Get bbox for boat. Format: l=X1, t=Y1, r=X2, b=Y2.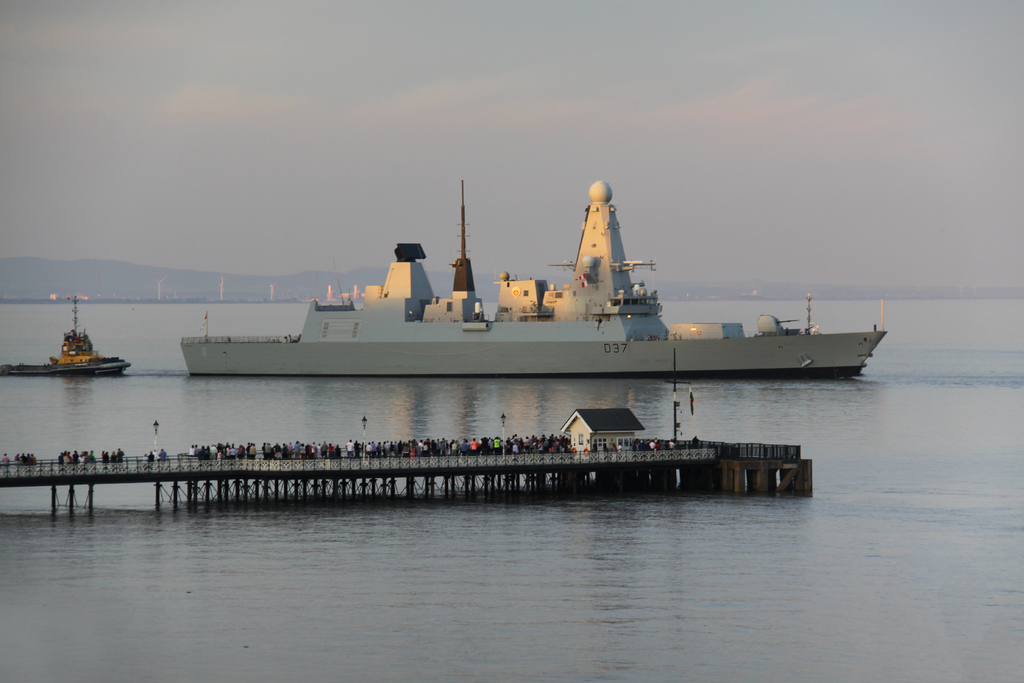
l=3, t=302, r=125, b=384.
